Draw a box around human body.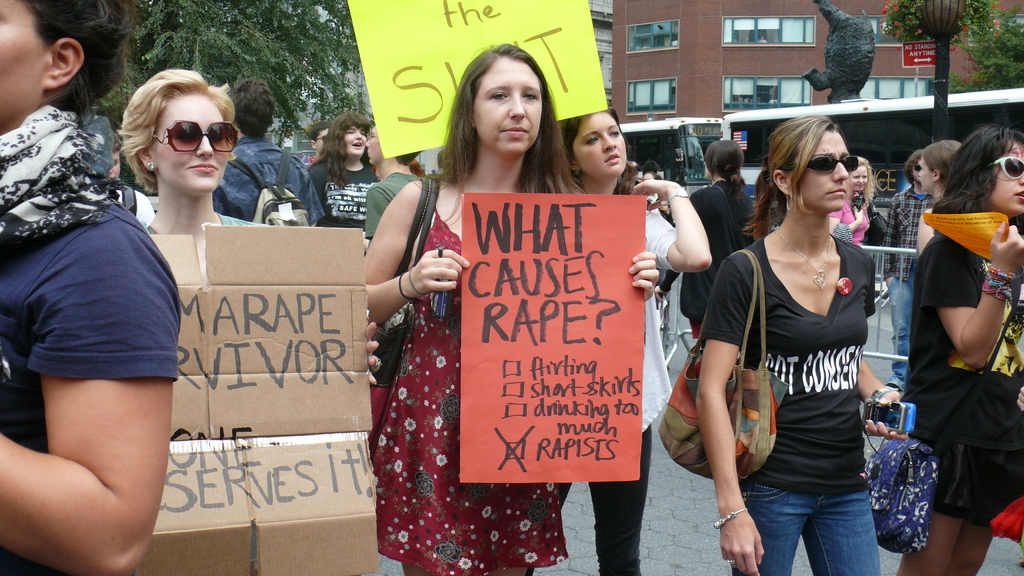
[213,136,322,225].
